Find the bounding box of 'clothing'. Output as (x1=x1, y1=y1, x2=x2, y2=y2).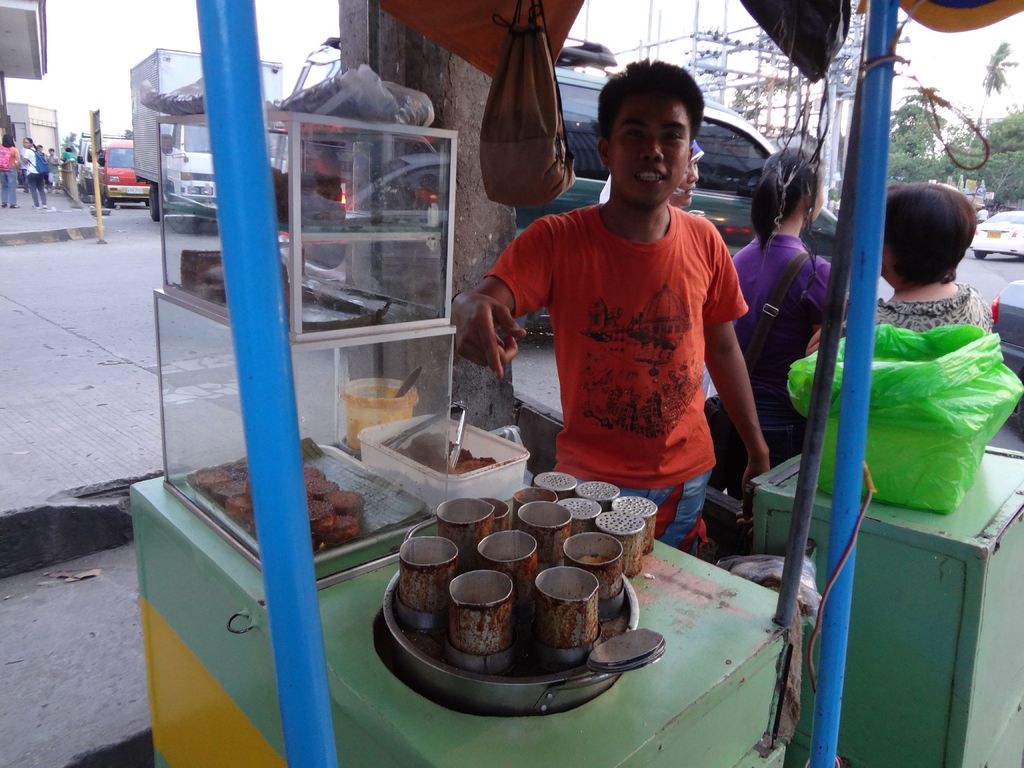
(x1=858, y1=294, x2=995, y2=336).
